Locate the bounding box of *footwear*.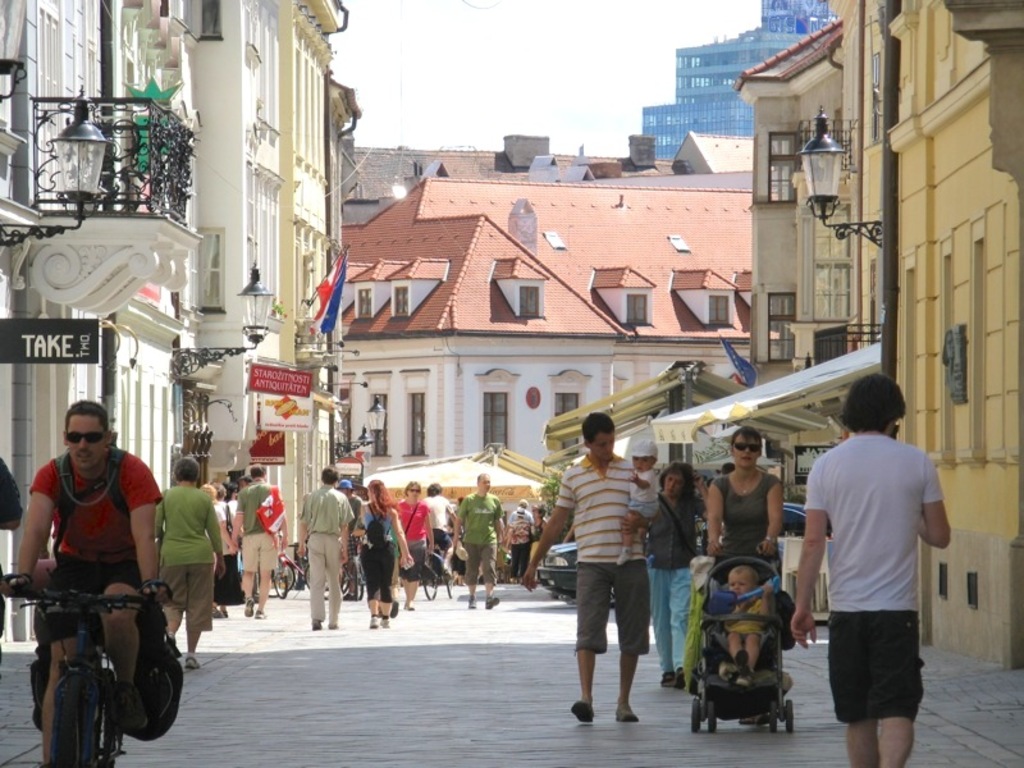
Bounding box: 251 608 268 621.
